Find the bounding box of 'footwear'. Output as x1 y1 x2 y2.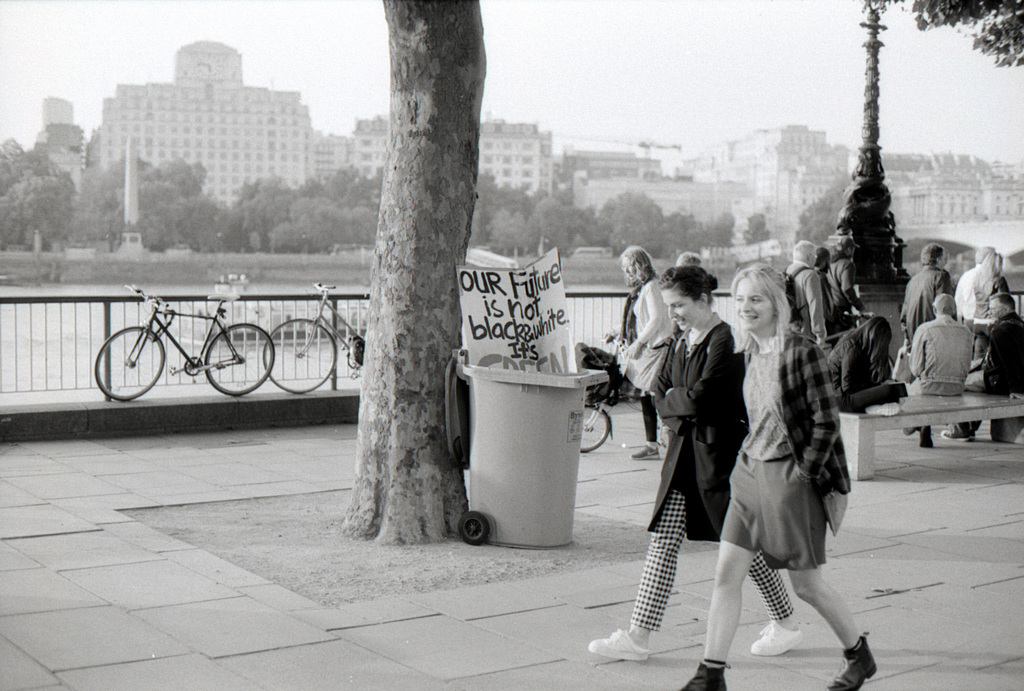
903 427 920 432.
